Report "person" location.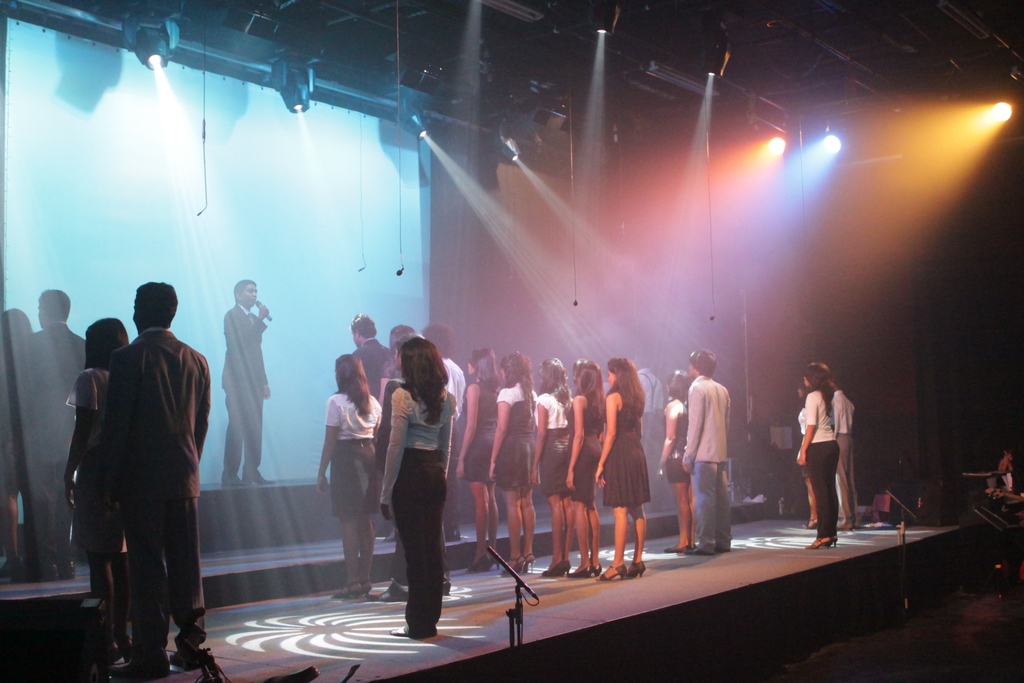
Report: x1=350, y1=312, x2=390, y2=401.
